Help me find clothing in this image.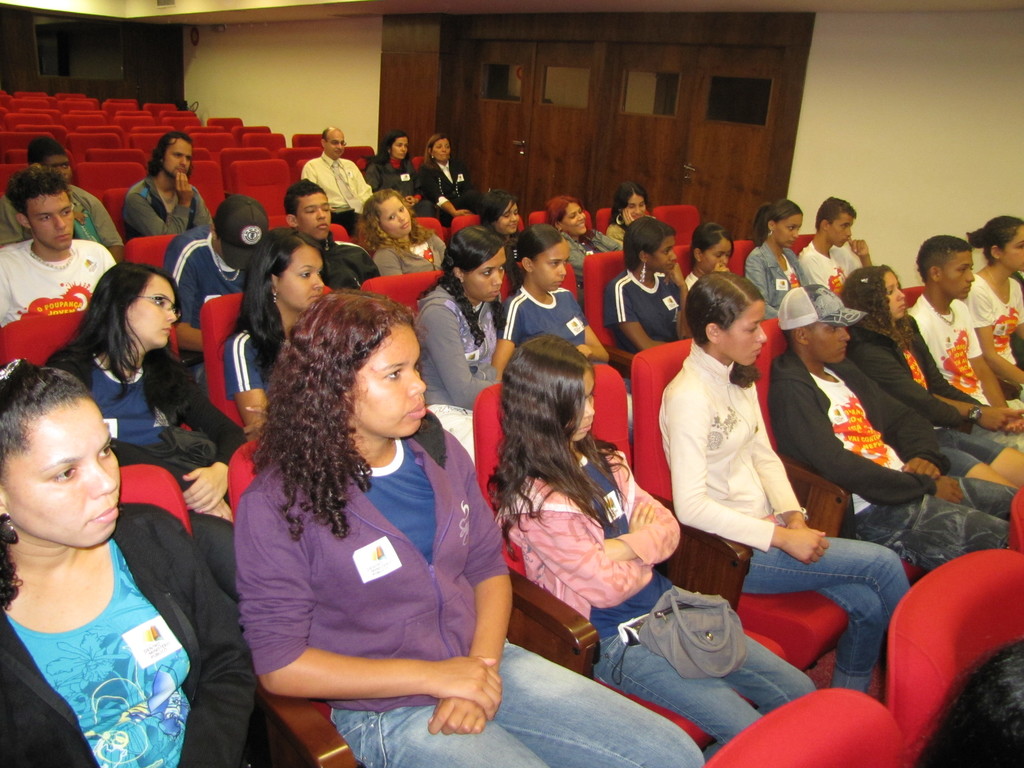
Found it: Rect(368, 223, 441, 275).
